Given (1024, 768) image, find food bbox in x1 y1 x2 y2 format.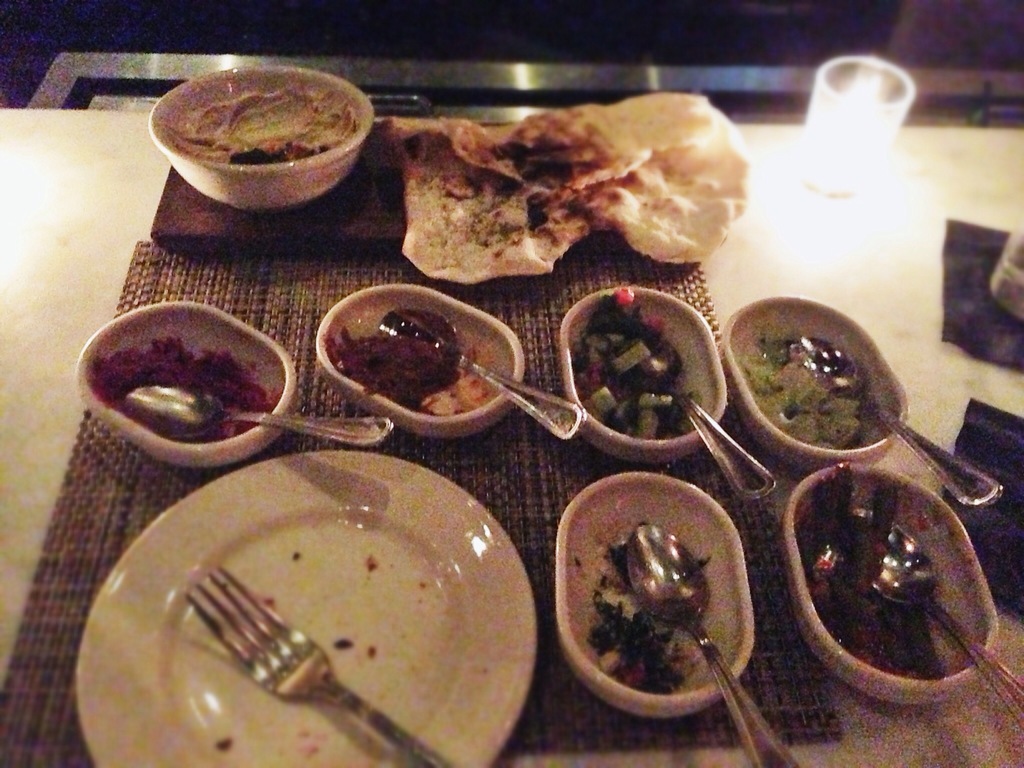
730 333 863 452.
